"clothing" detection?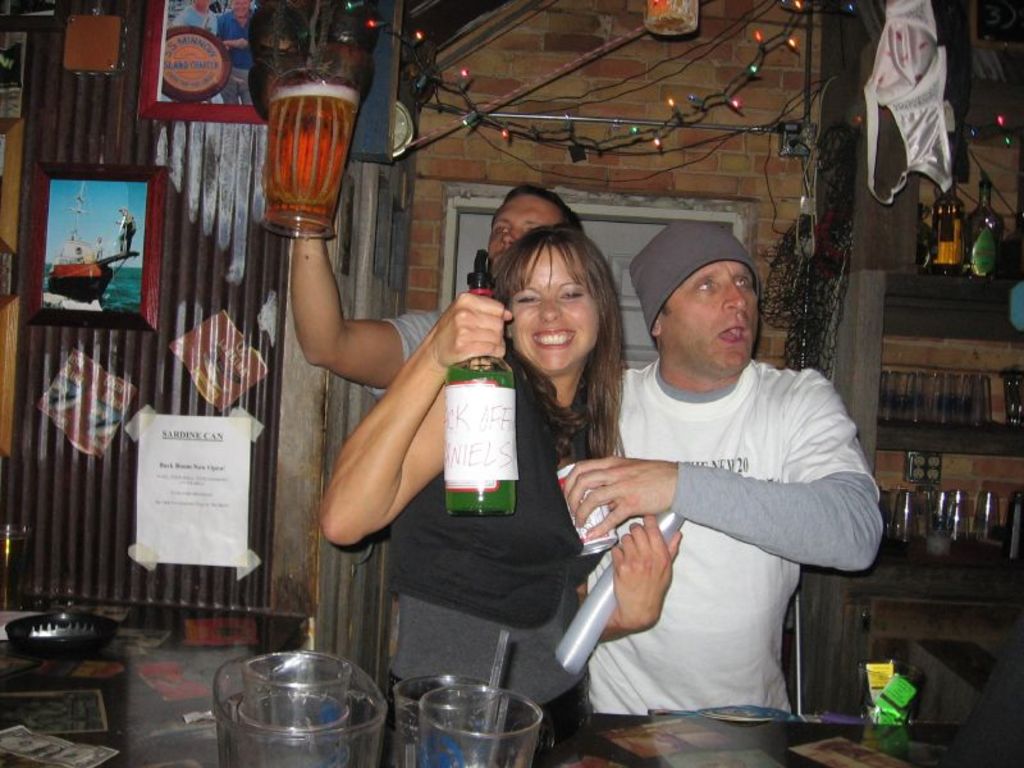
{"x1": 586, "y1": 349, "x2": 881, "y2": 730}
